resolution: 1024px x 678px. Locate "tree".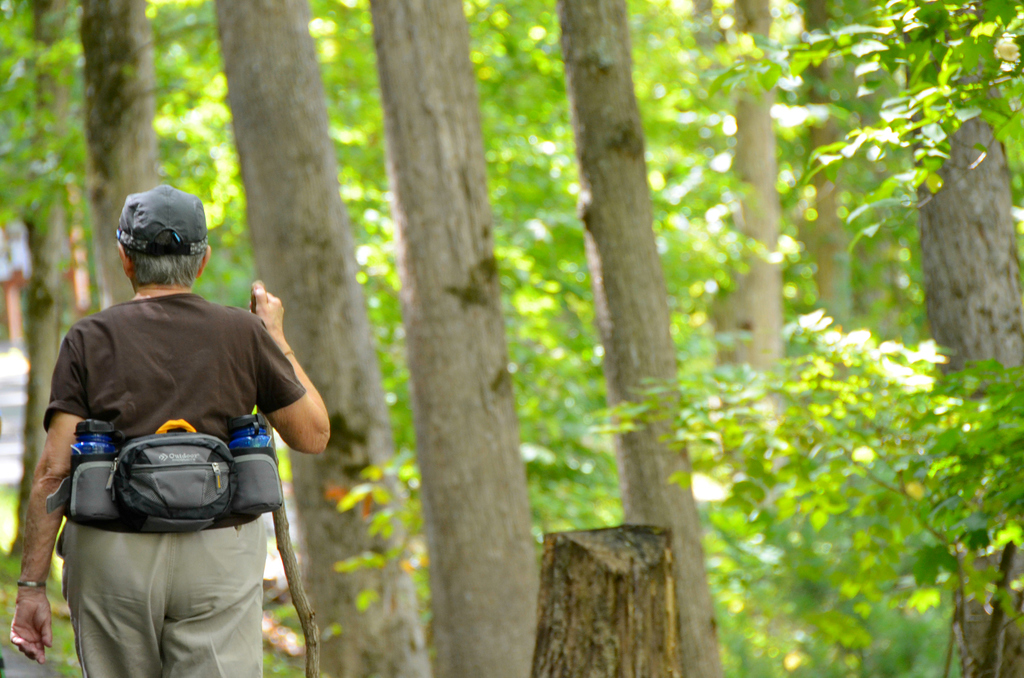
locate(552, 0, 724, 677).
